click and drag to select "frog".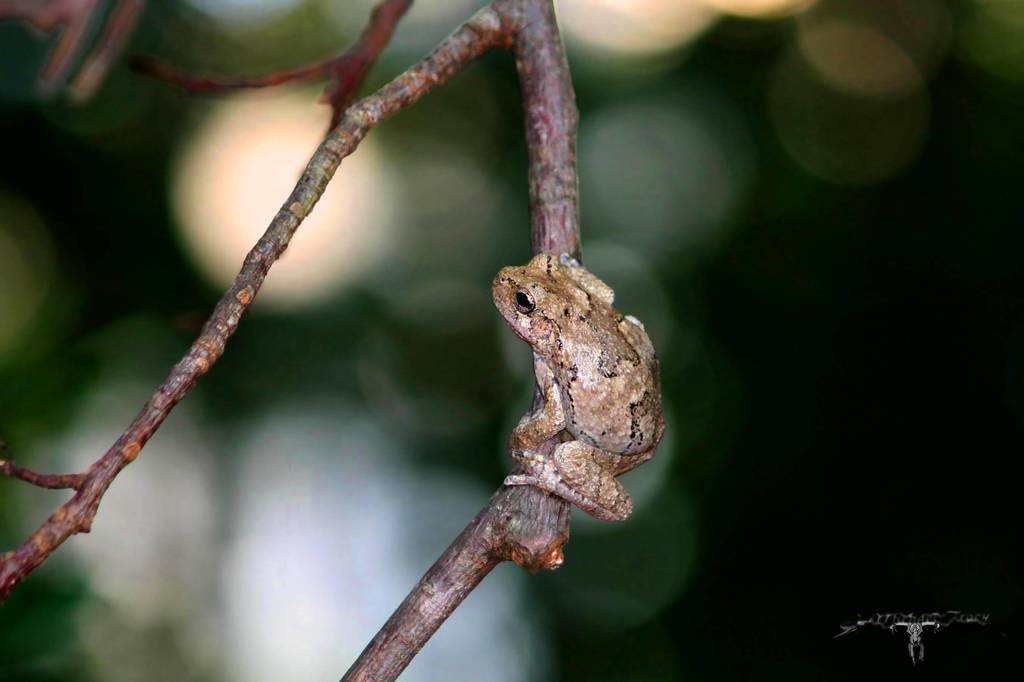
Selection: Rect(483, 249, 675, 523).
